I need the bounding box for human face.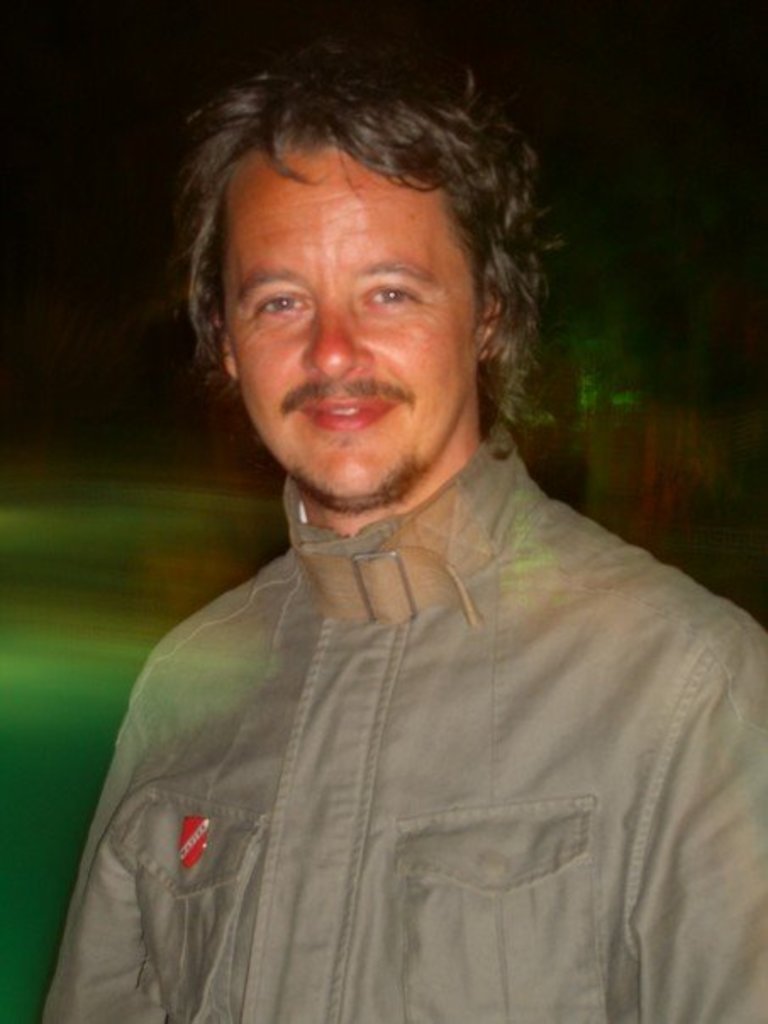
Here it is: l=232, t=153, r=466, b=497.
